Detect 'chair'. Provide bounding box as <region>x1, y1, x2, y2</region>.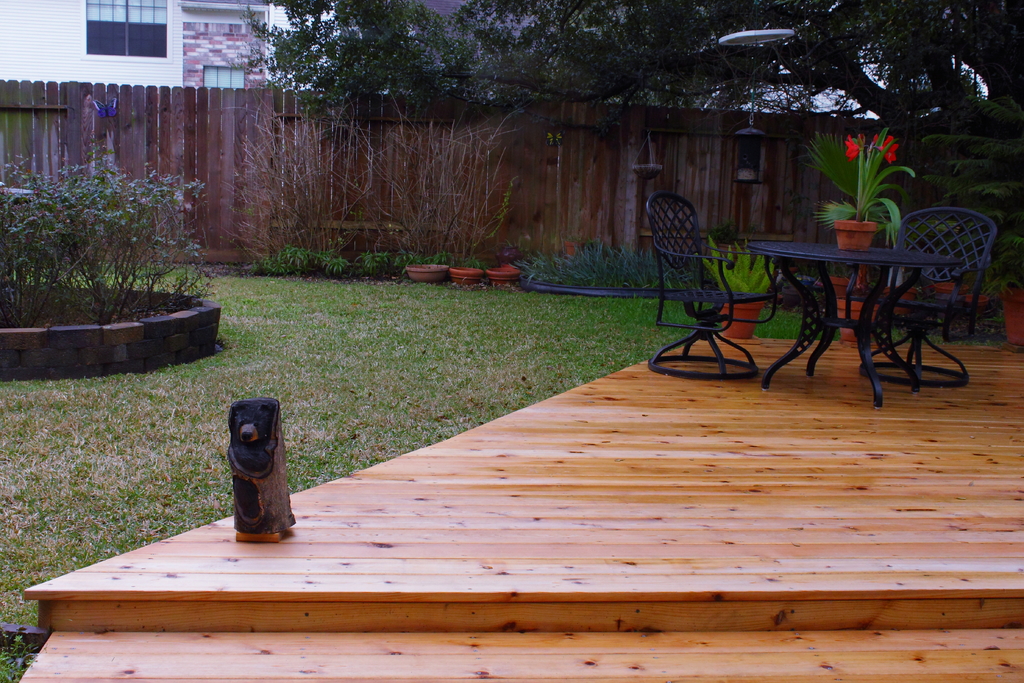
<region>643, 197, 777, 386</region>.
